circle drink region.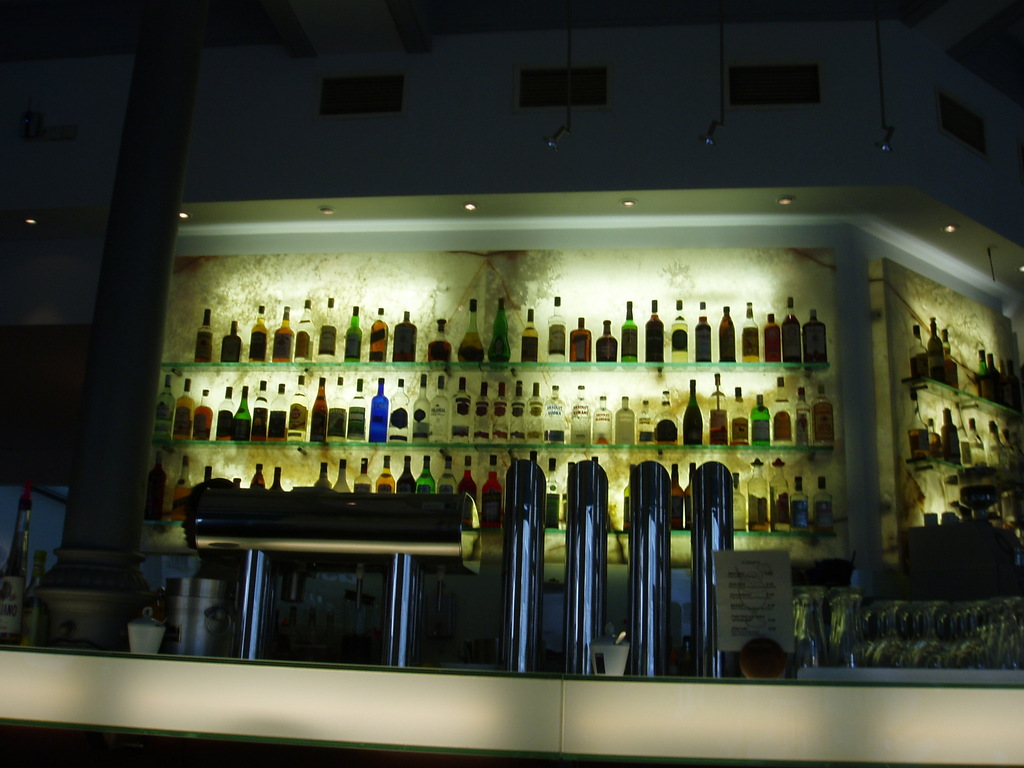
Region: <box>367,378,390,443</box>.
